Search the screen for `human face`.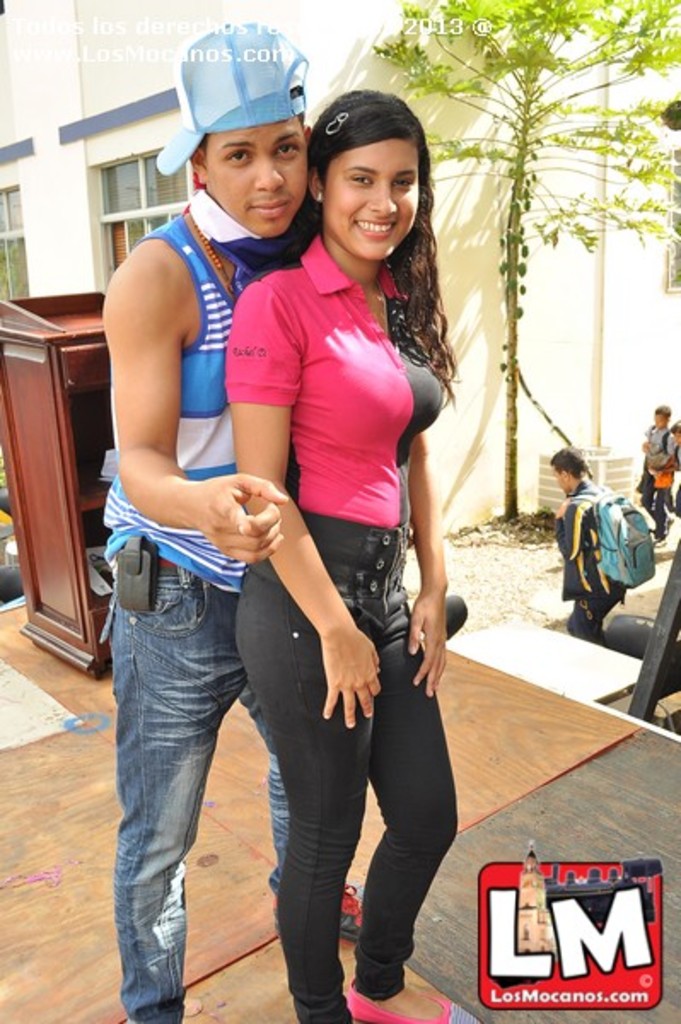
Found at Rect(659, 410, 671, 430).
